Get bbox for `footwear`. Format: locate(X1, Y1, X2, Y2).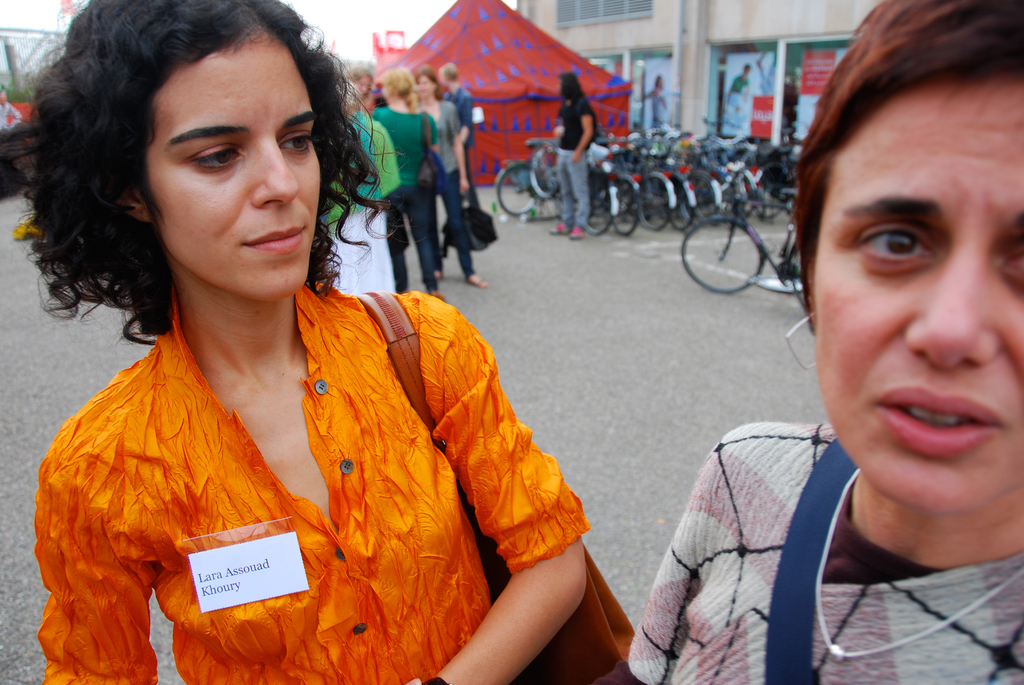
locate(551, 221, 568, 234).
